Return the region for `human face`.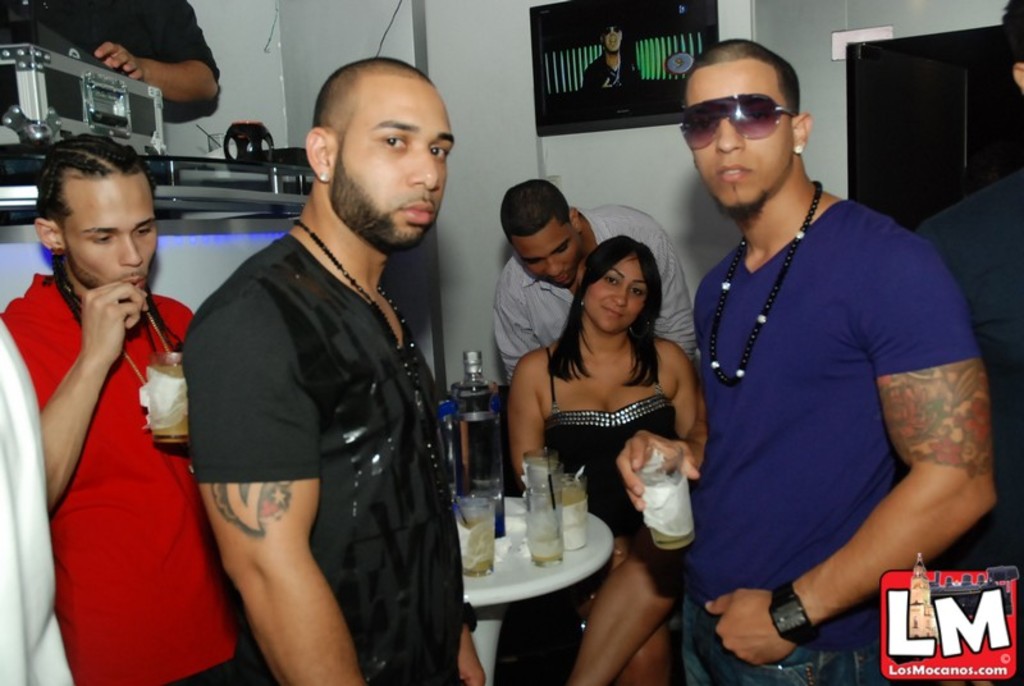
box=[63, 180, 161, 285].
